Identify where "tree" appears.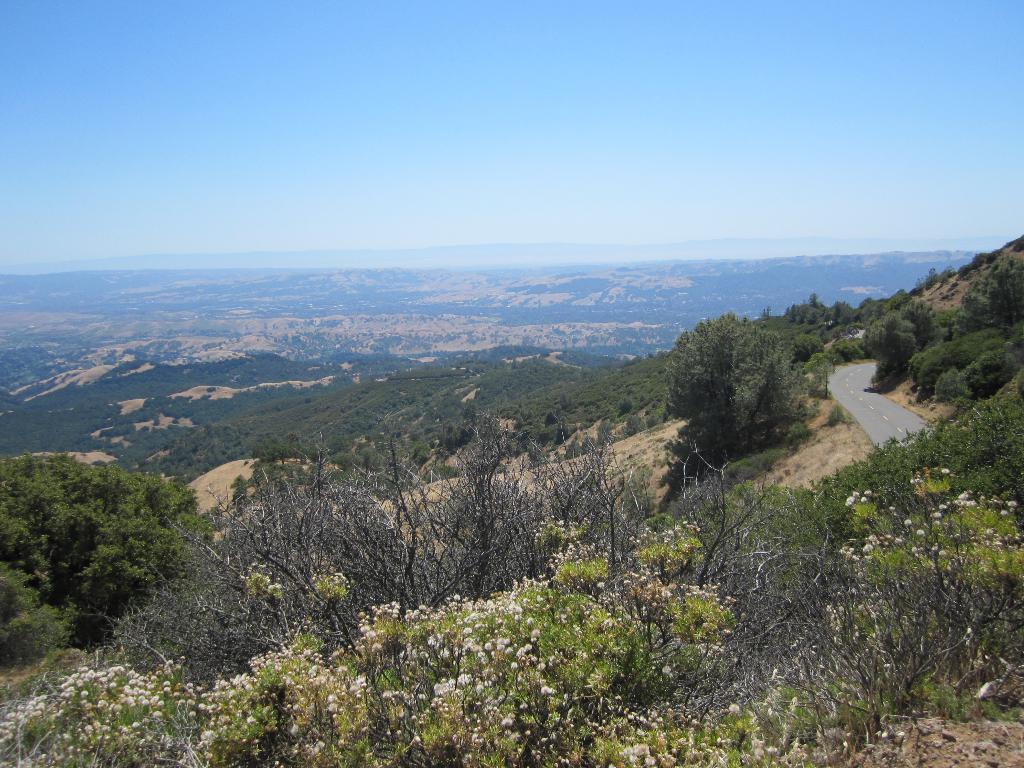
Appears at {"x1": 923, "y1": 351, "x2": 956, "y2": 394}.
